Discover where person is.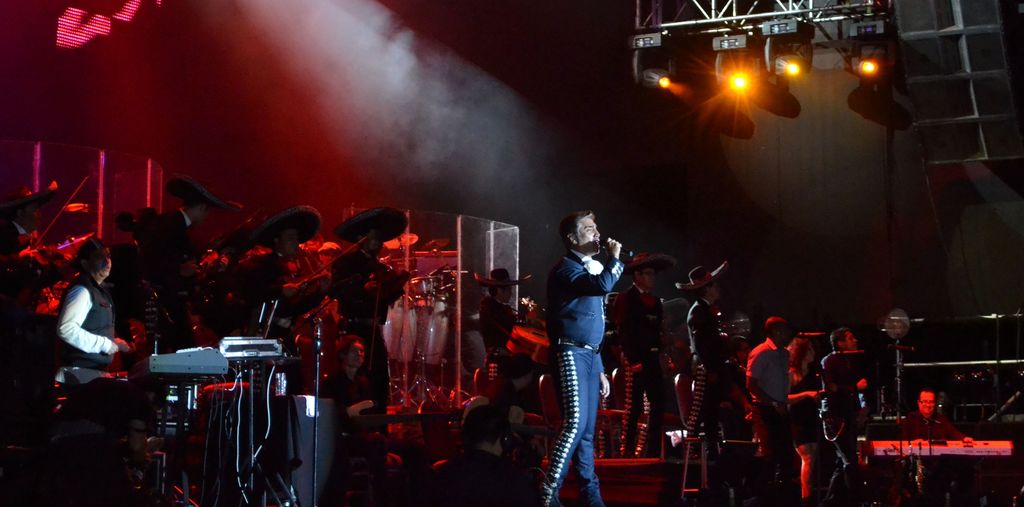
Discovered at [x1=467, y1=351, x2=545, y2=463].
